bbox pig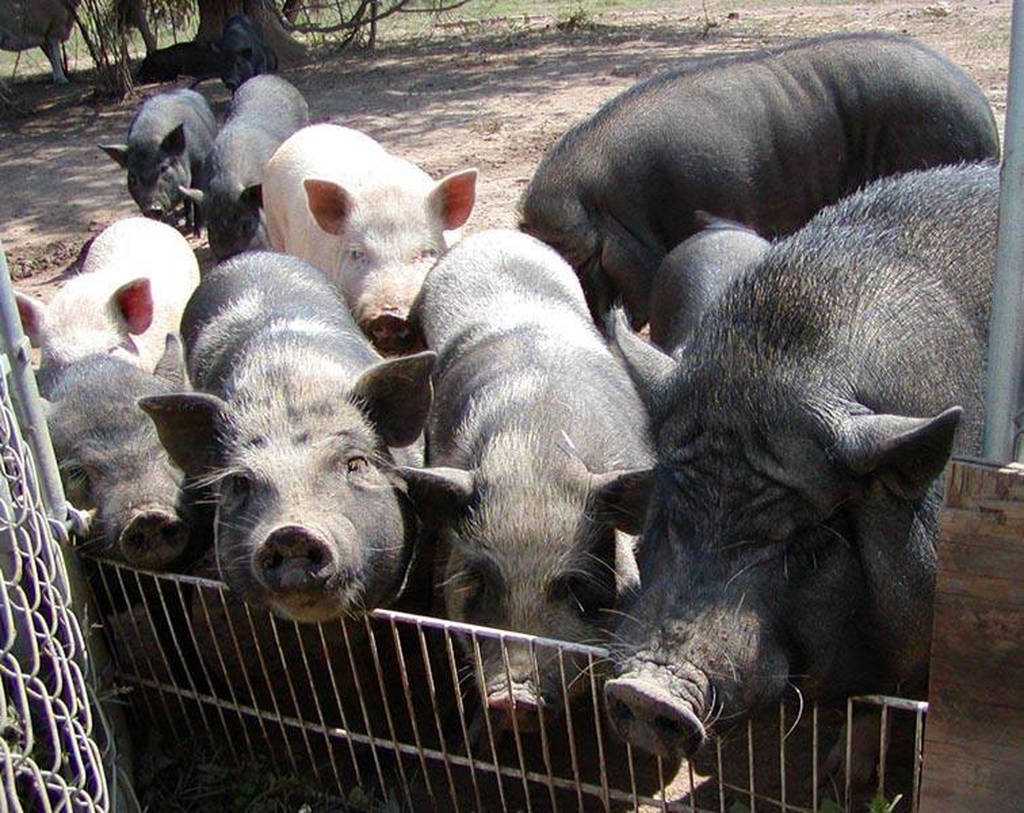
locate(513, 29, 1002, 337)
